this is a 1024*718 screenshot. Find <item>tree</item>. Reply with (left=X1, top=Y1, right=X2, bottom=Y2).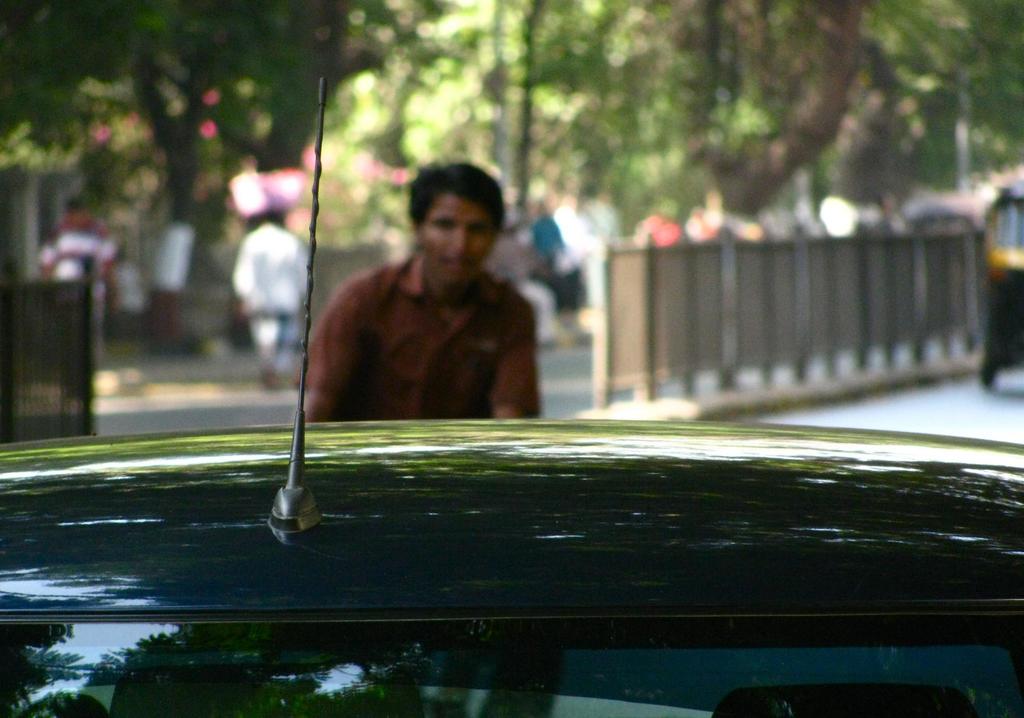
(left=852, top=0, right=1023, bottom=188).
